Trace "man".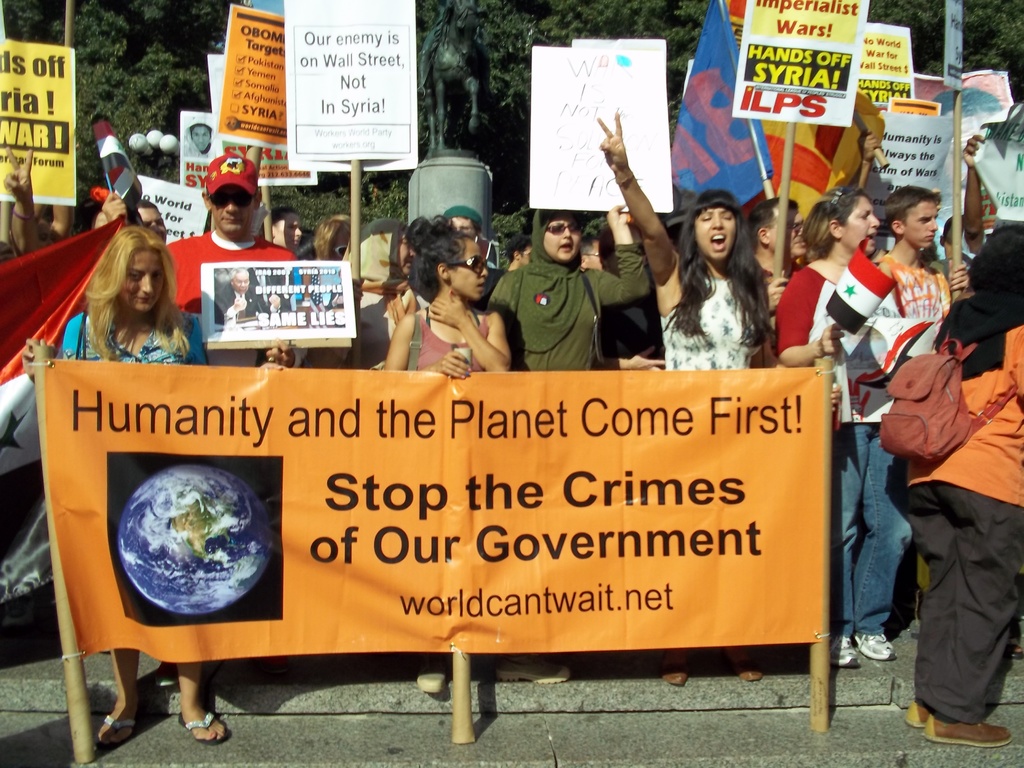
Traced to BBox(872, 182, 955, 333).
